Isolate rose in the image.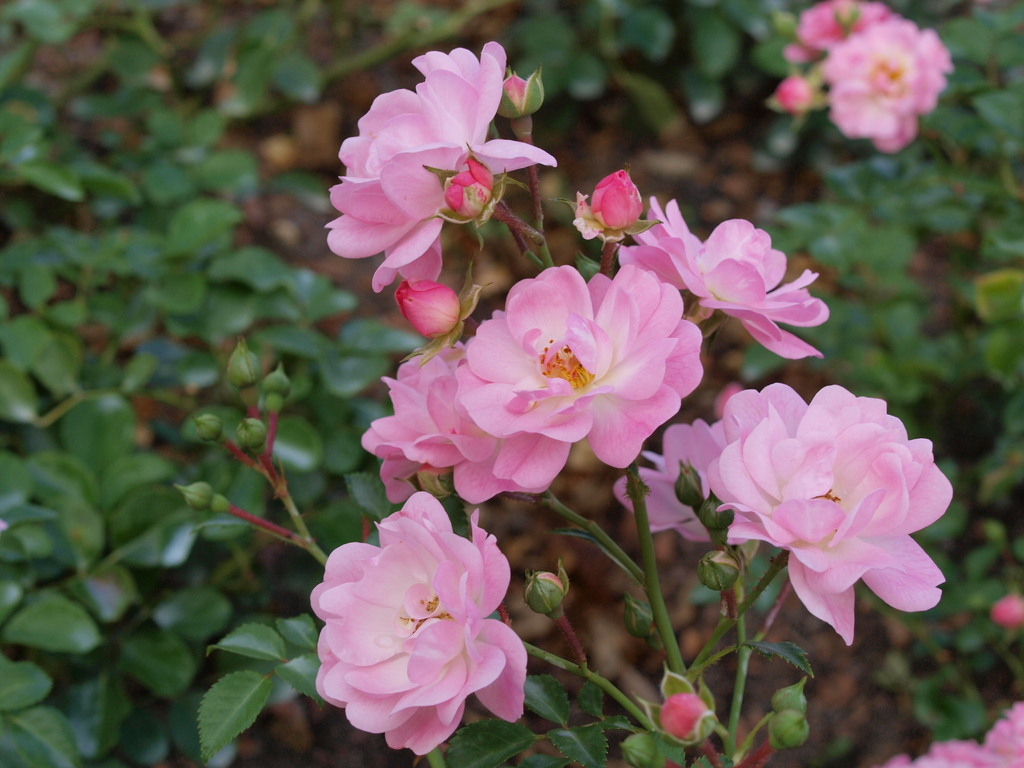
Isolated region: bbox=(781, 2, 895, 63).
